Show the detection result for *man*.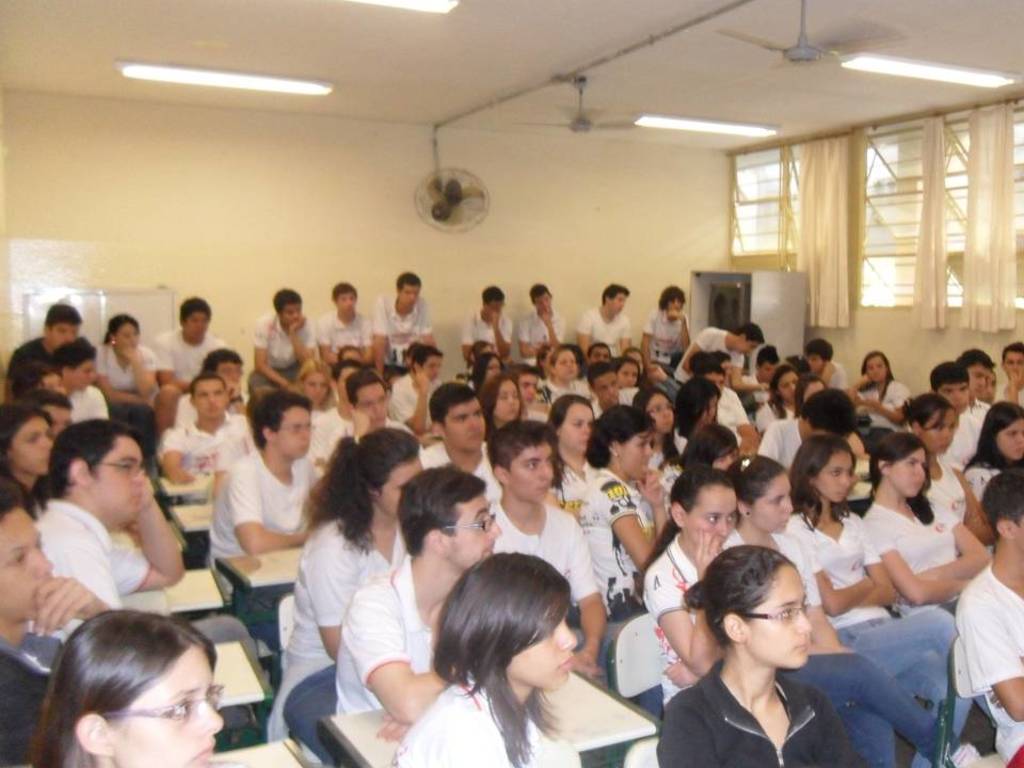
(509, 359, 541, 401).
